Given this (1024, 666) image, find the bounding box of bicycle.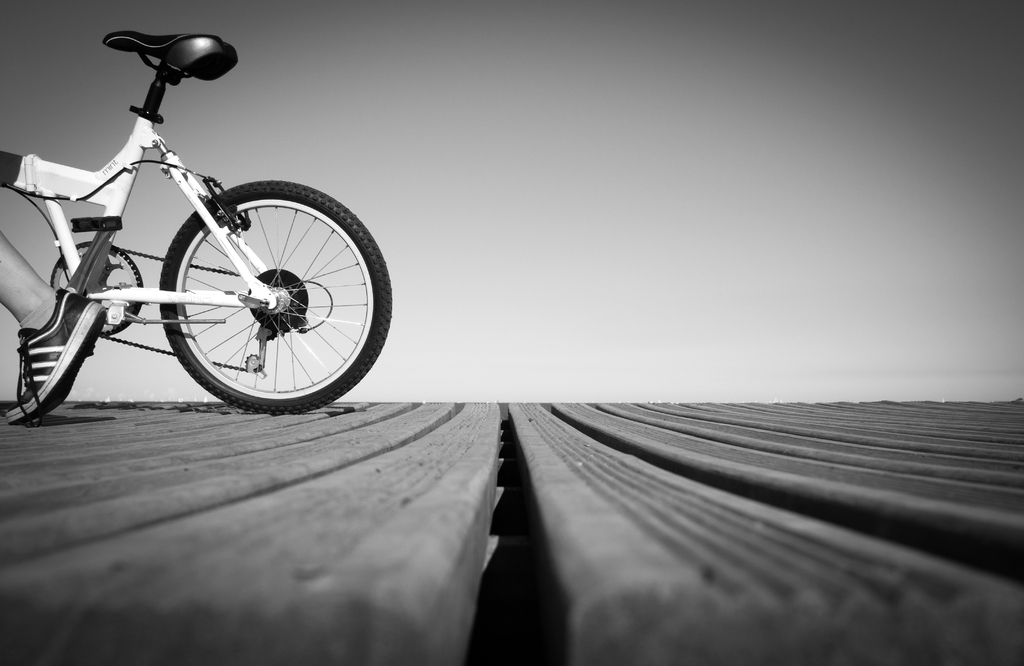
0/28/392/417.
